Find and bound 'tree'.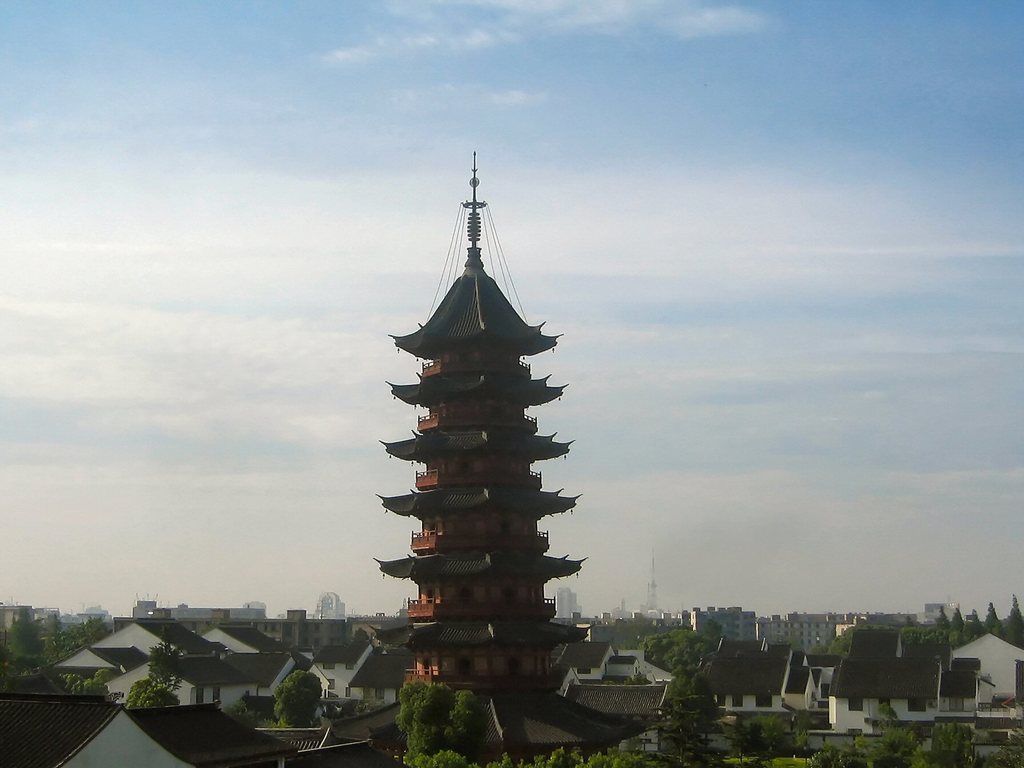
Bound: box(391, 670, 500, 767).
